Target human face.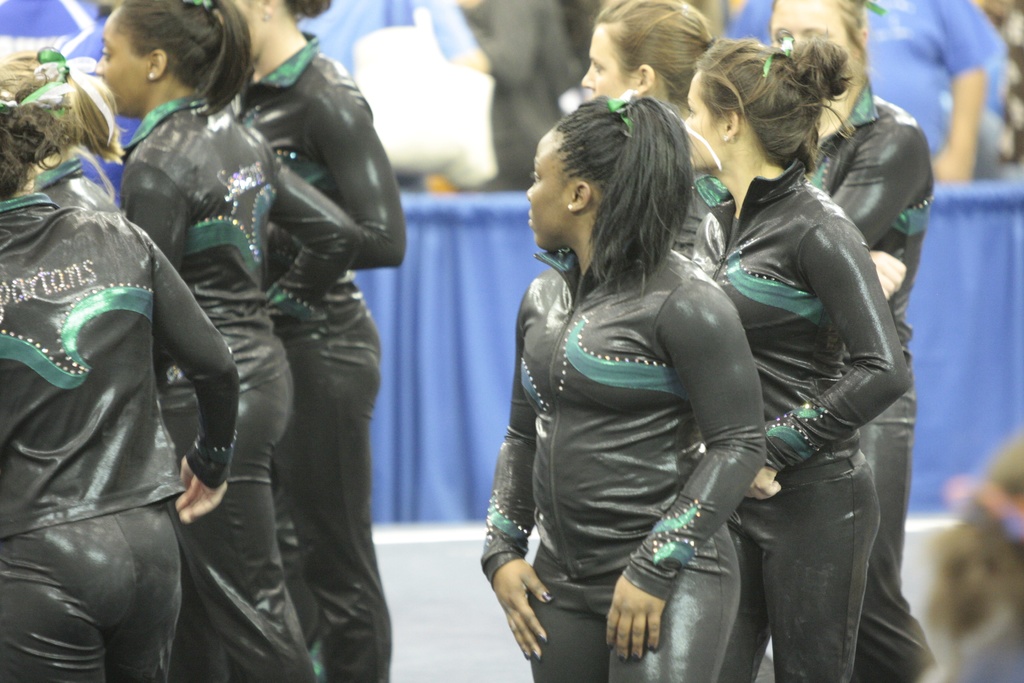
Target region: crop(679, 70, 724, 170).
